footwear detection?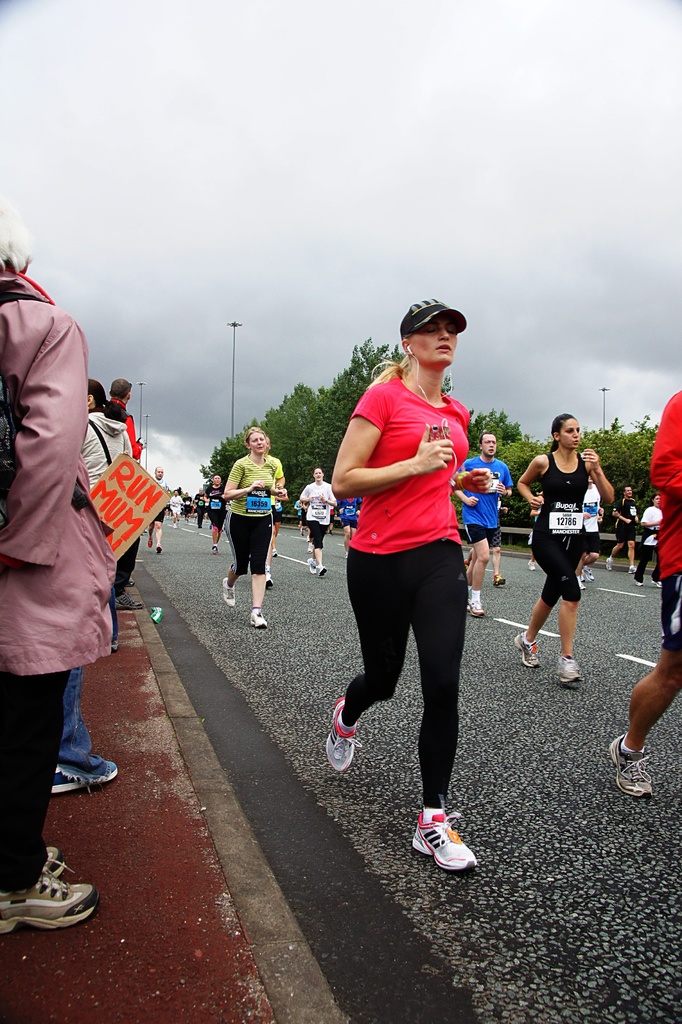
576/574/586/590
